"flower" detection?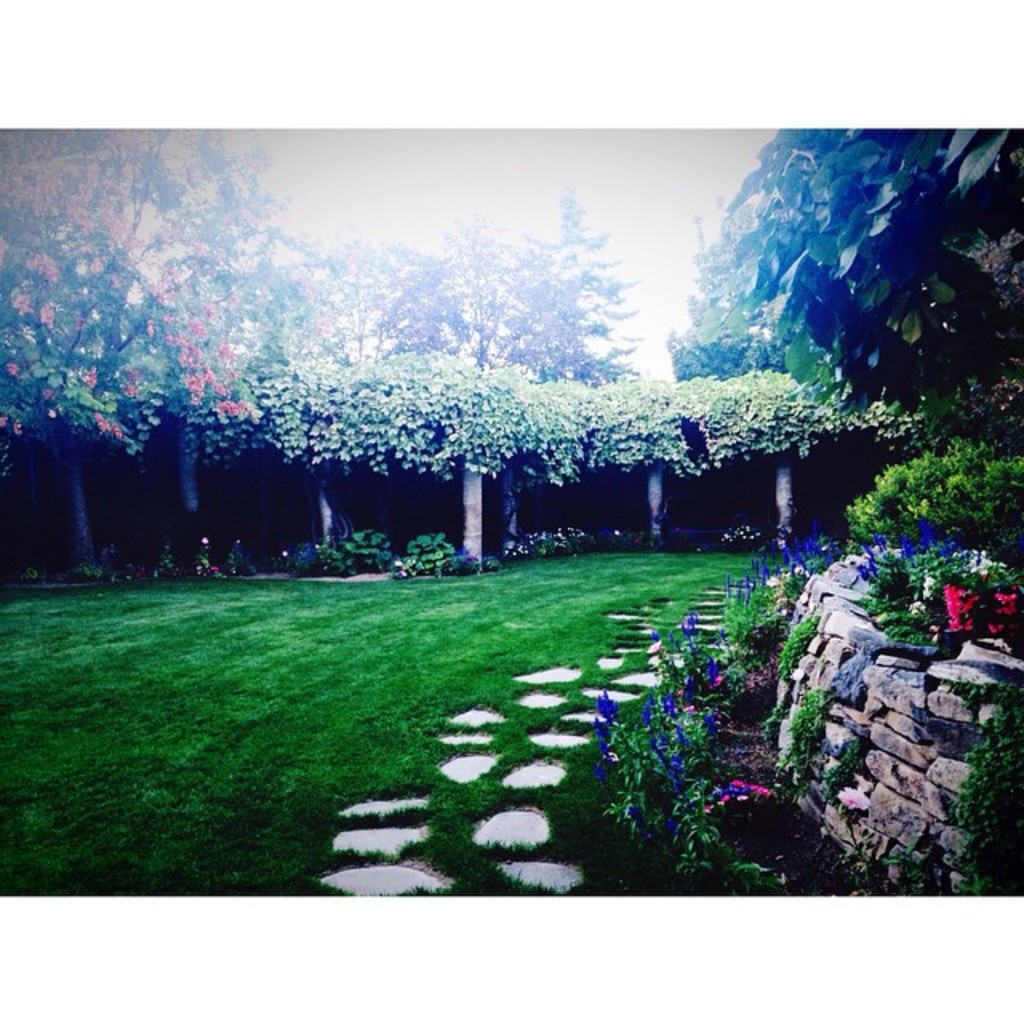
BBox(584, 688, 622, 723)
